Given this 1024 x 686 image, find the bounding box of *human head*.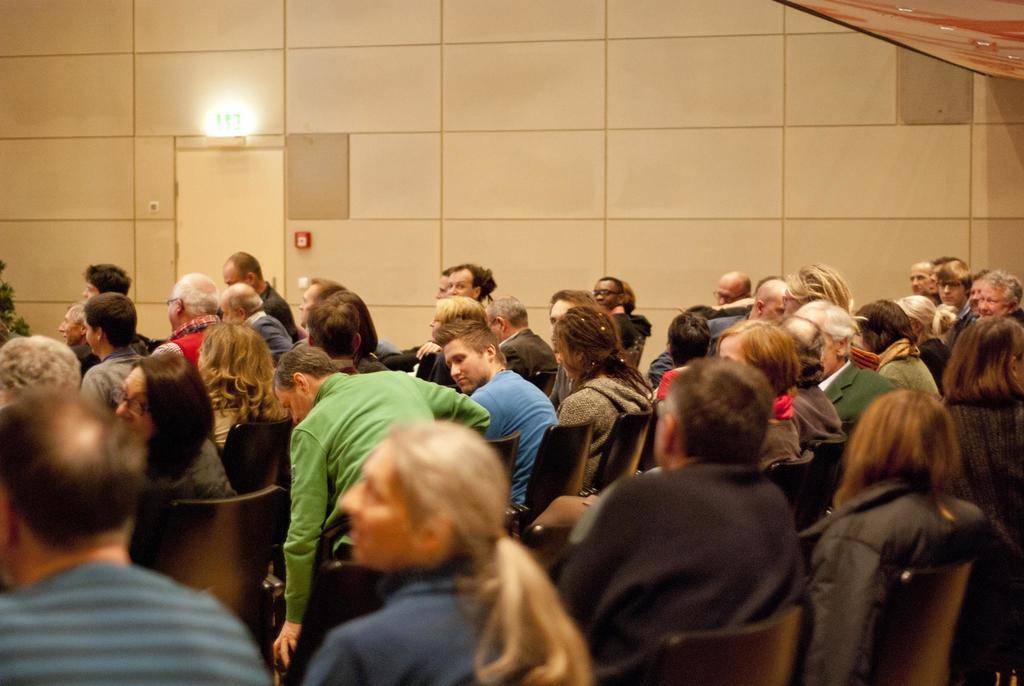
[846, 385, 960, 491].
